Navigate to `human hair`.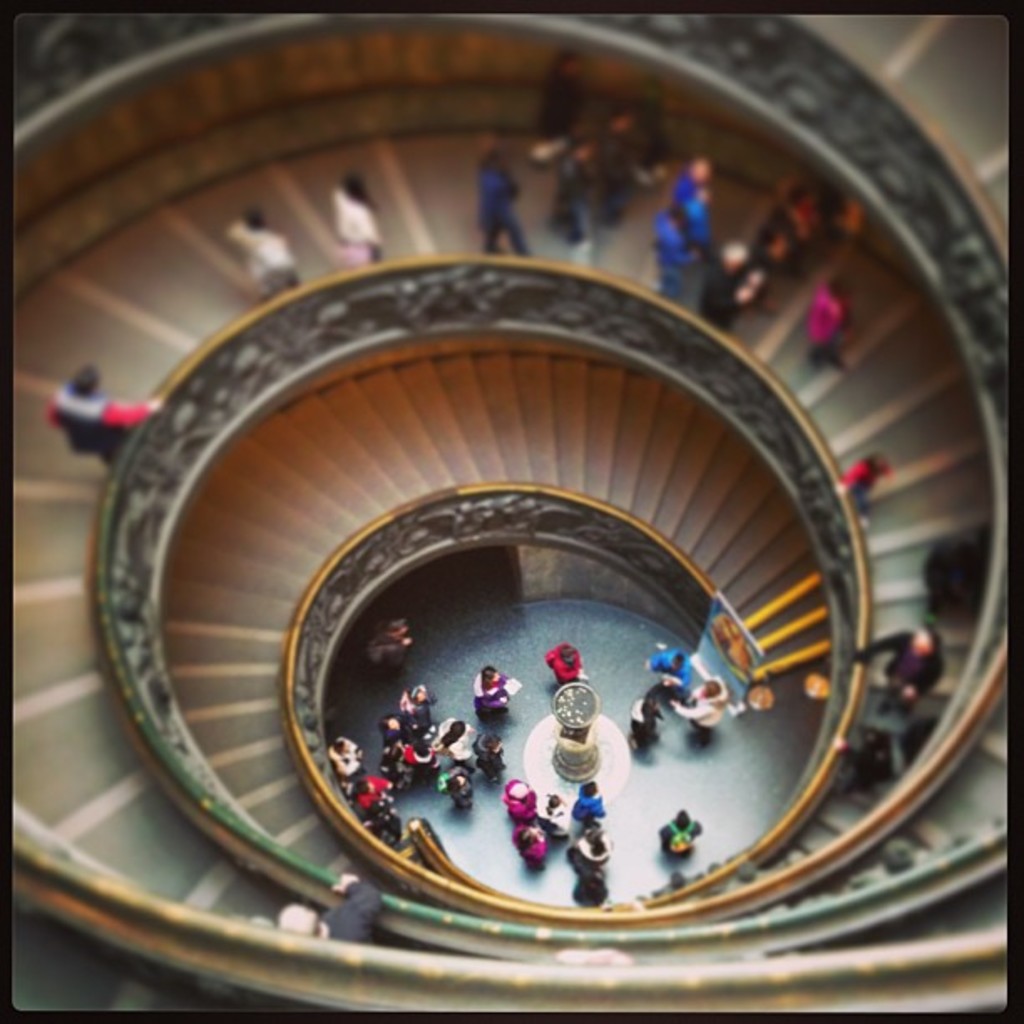
Navigation target: 639/698/653/716.
